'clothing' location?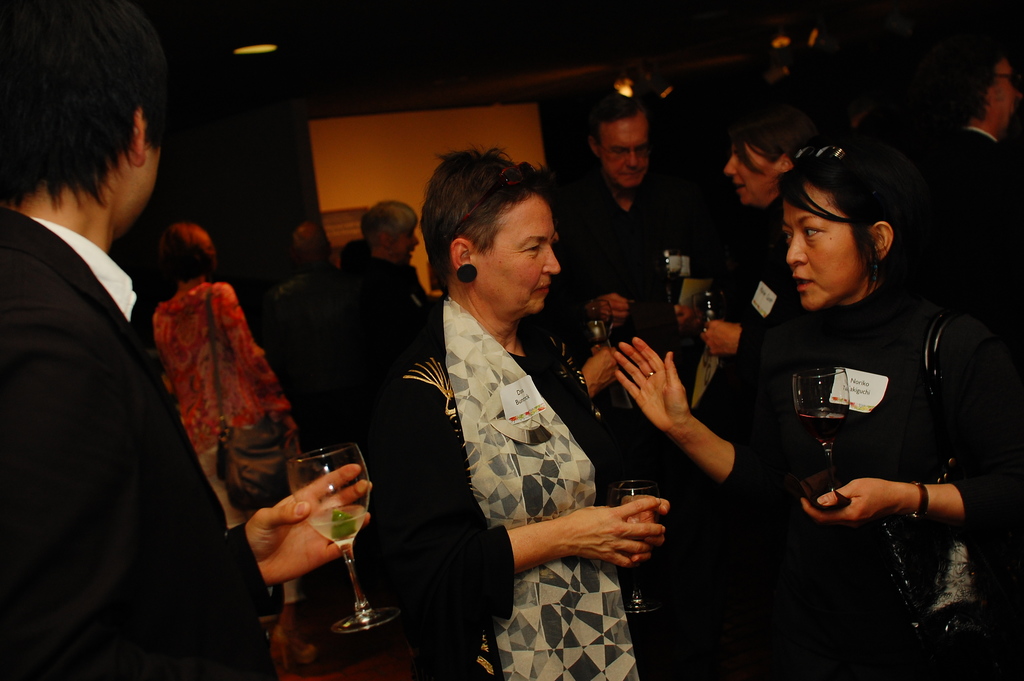
[left=353, top=292, right=660, bottom=680]
